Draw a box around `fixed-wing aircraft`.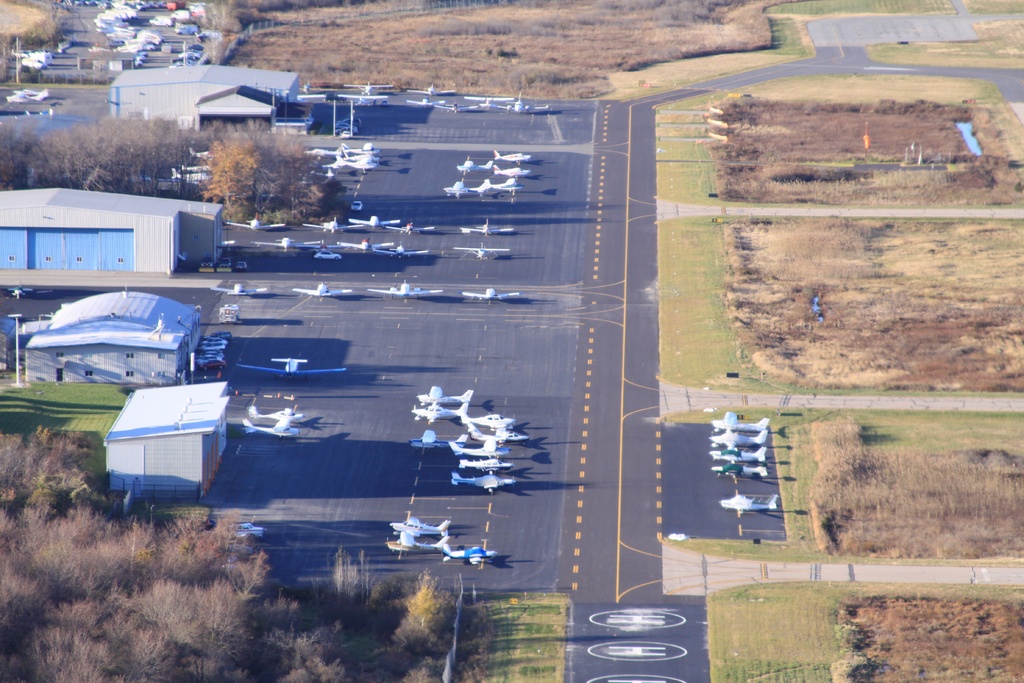
[x1=708, y1=415, x2=769, y2=431].
